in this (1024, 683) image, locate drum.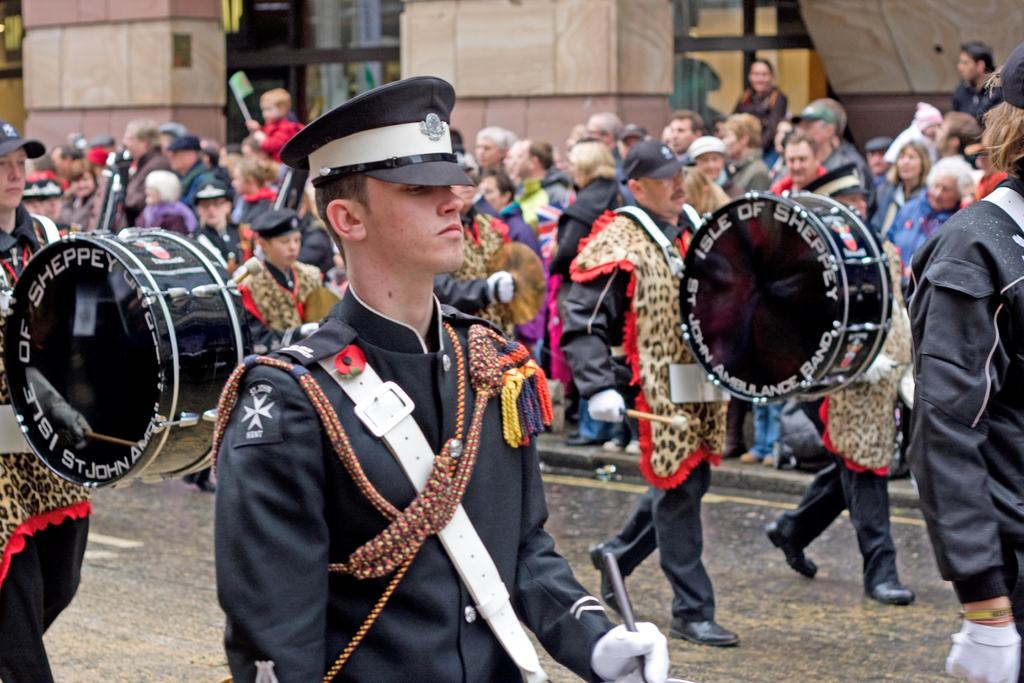
Bounding box: Rect(680, 188, 892, 403).
